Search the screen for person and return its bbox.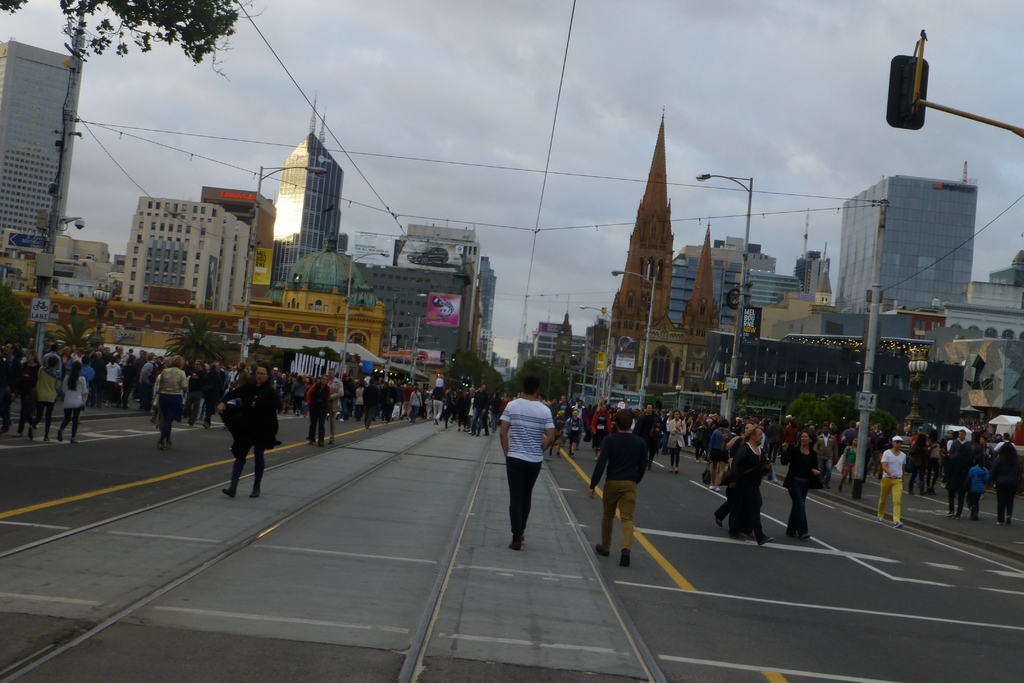
Found: rect(732, 426, 770, 547).
